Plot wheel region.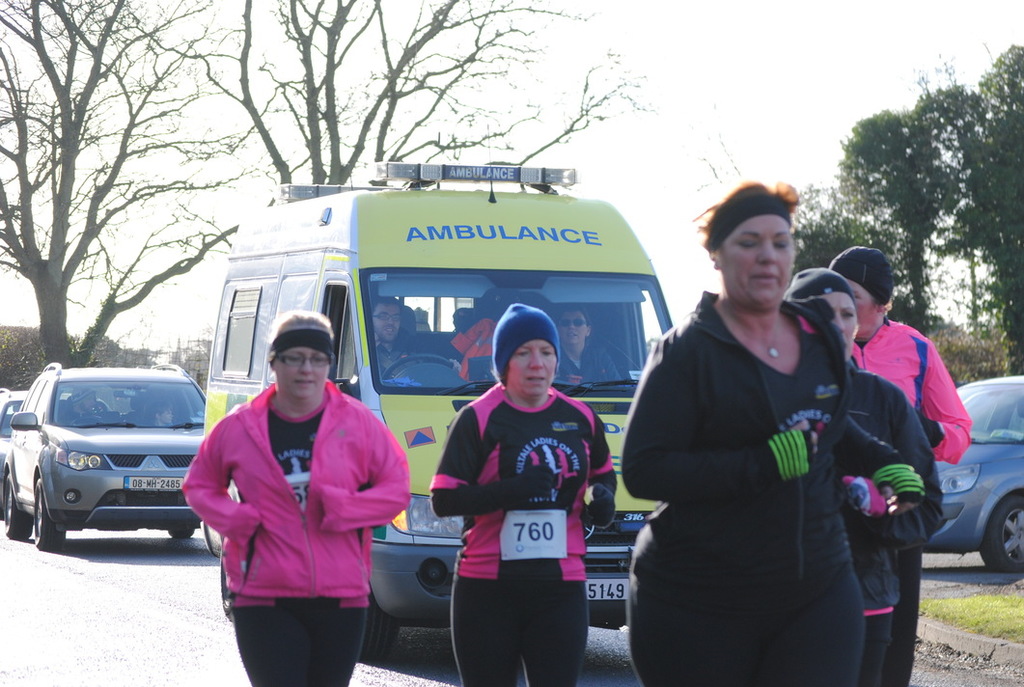
Plotted at crop(978, 492, 1023, 575).
